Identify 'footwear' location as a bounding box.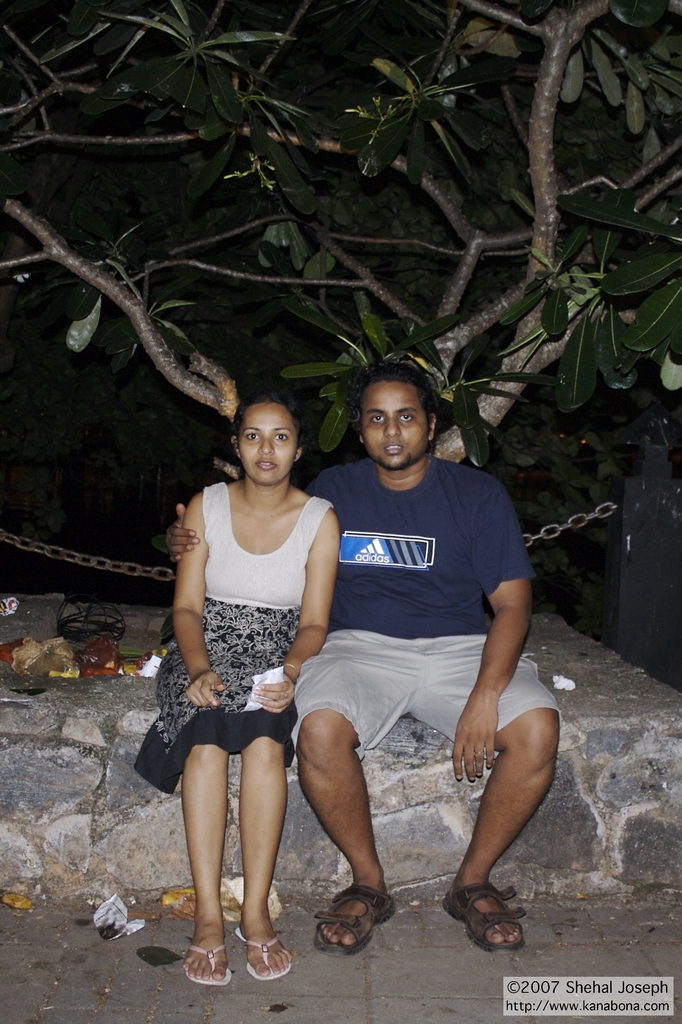
pyautogui.locateOnScreen(183, 945, 237, 982).
